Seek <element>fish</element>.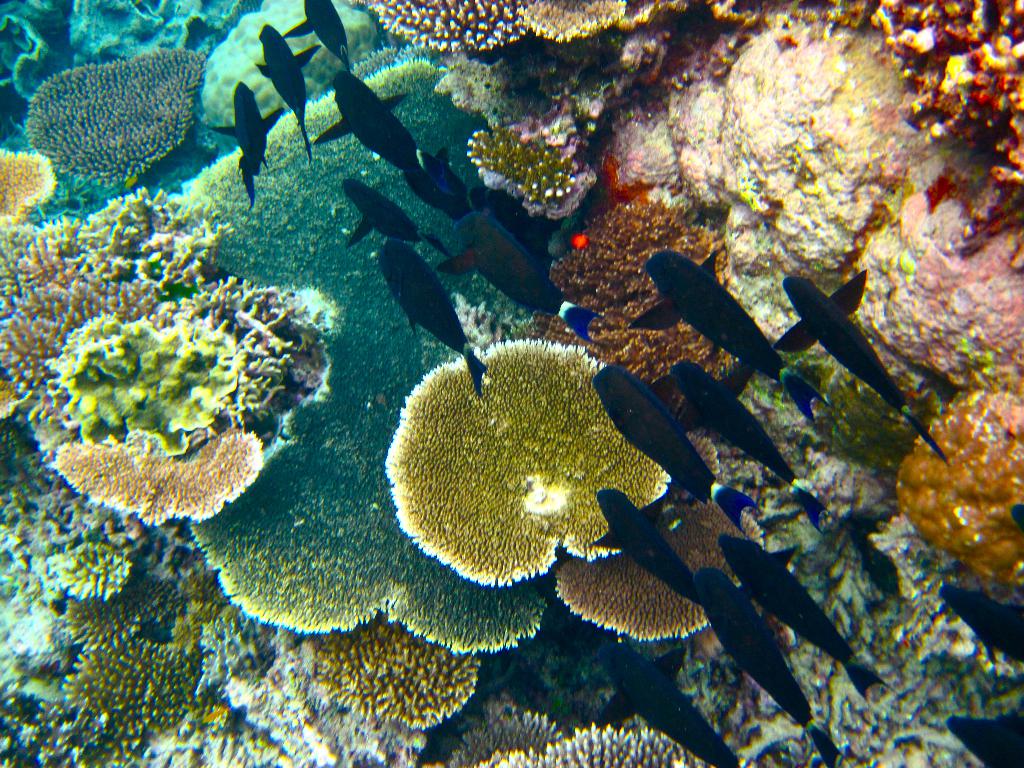
x1=629 y1=241 x2=834 y2=434.
